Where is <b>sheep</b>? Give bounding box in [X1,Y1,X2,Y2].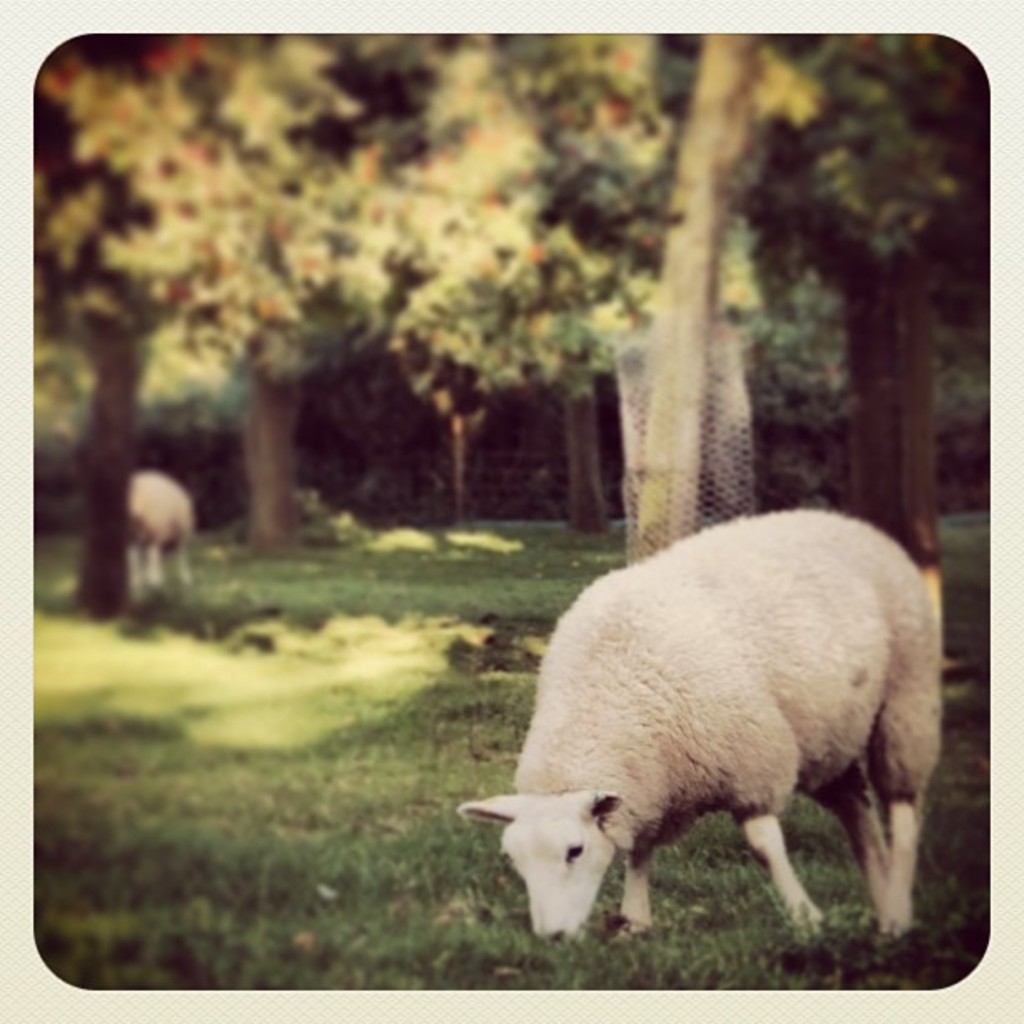
[124,470,194,602].
